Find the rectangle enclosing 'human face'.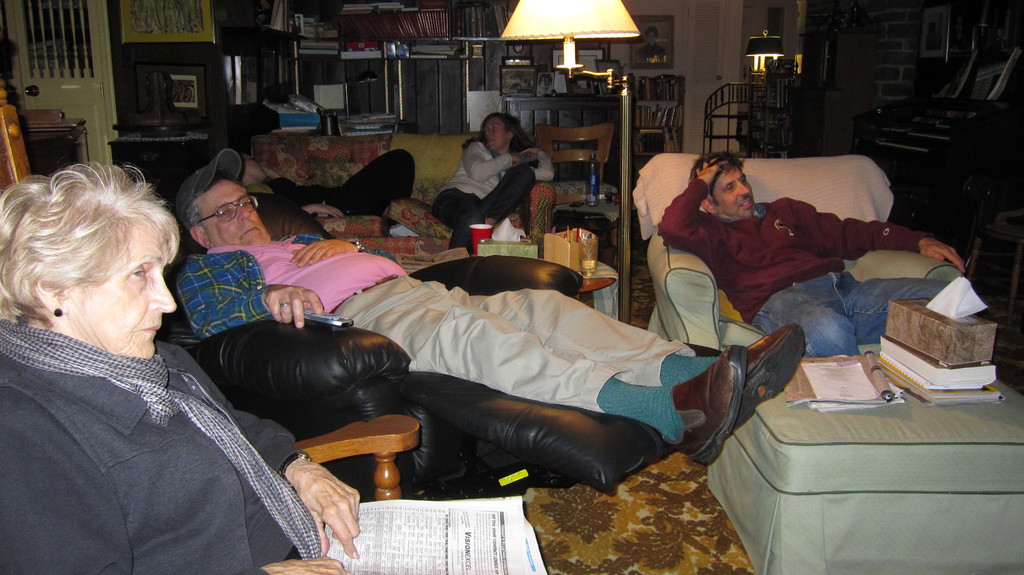
[x1=196, y1=177, x2=275, y2=246].
